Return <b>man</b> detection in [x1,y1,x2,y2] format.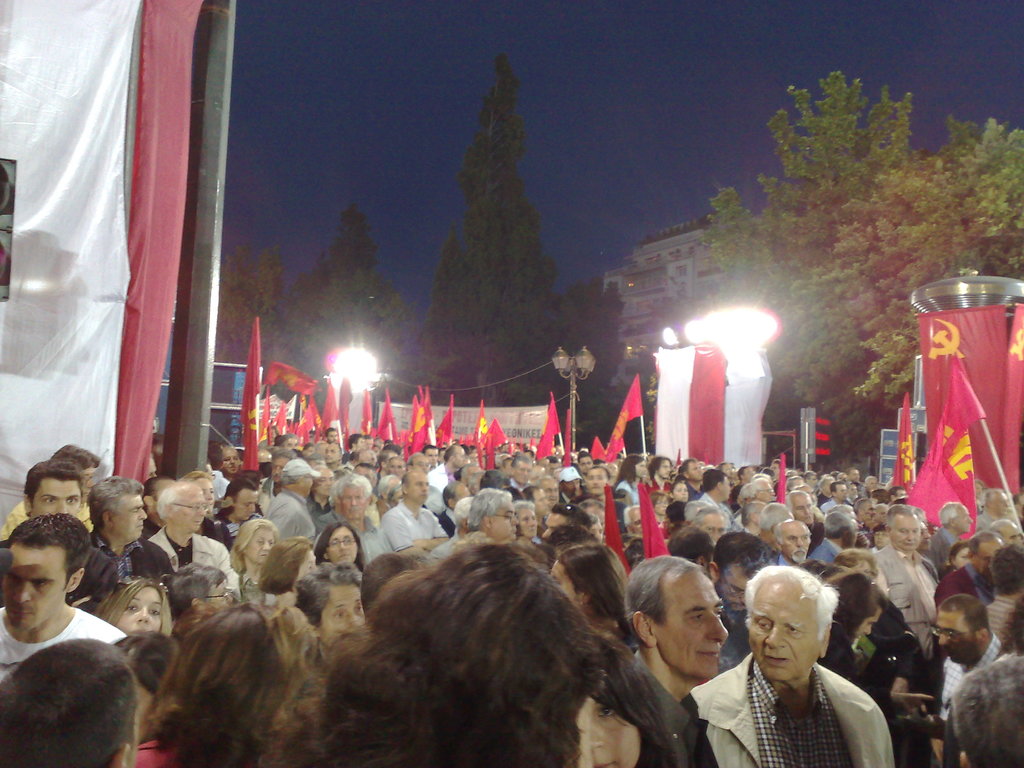
[992,518,1023,552].
